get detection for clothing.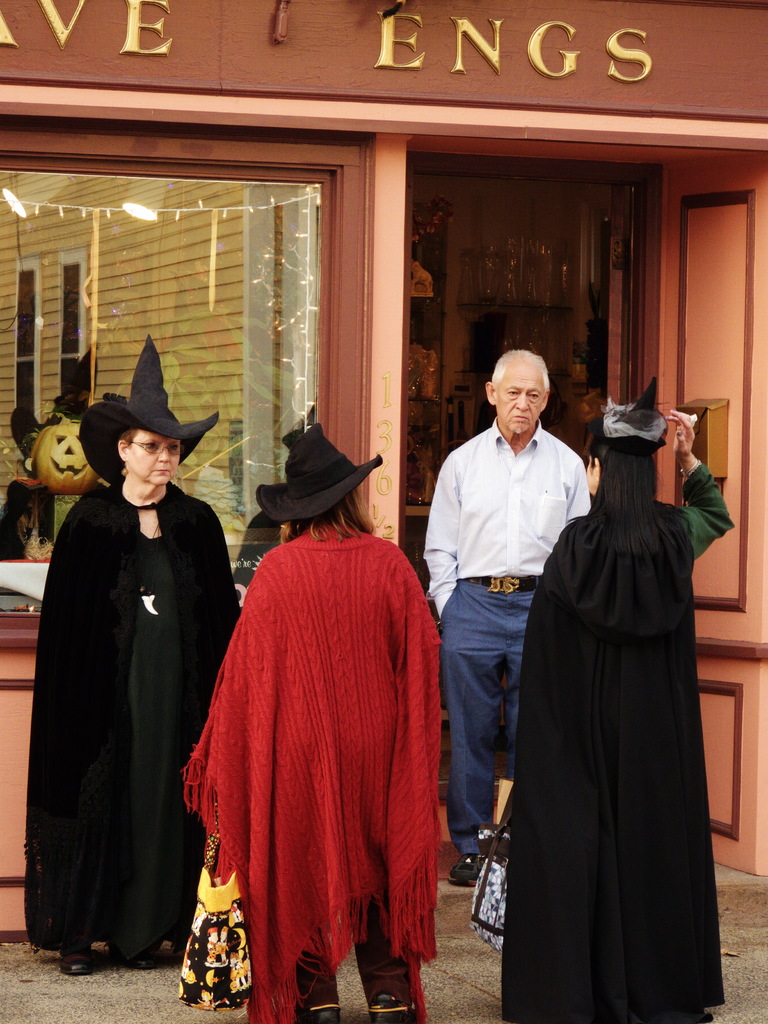
Detection: [x1=420, y1=415, x2=591, y2=856].
